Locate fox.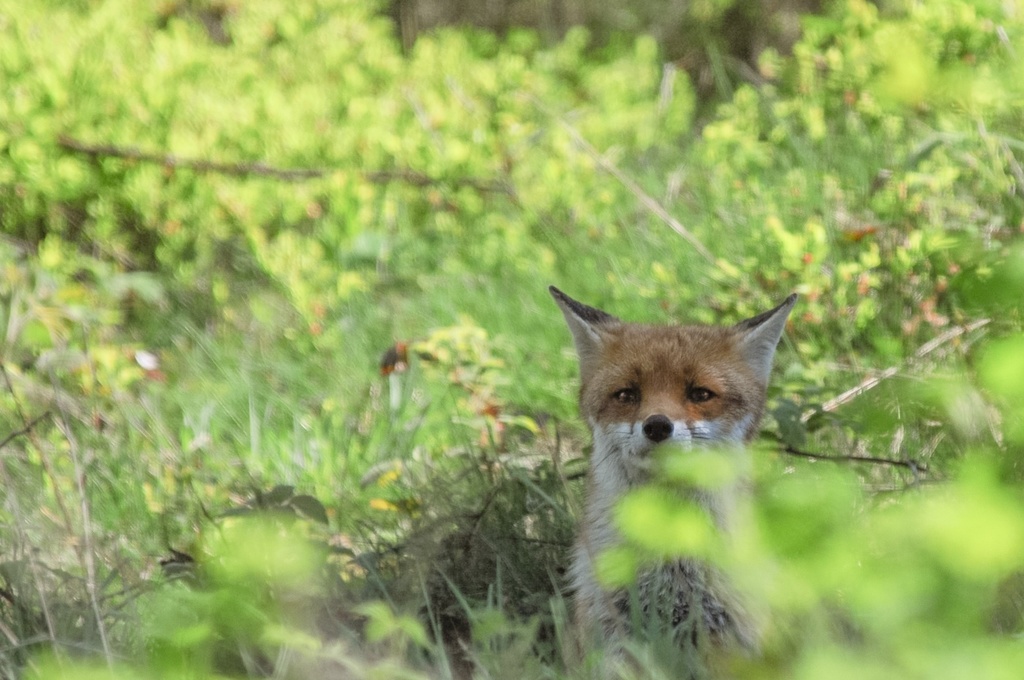
Bounding box: region(546, 282, 797, 679).
